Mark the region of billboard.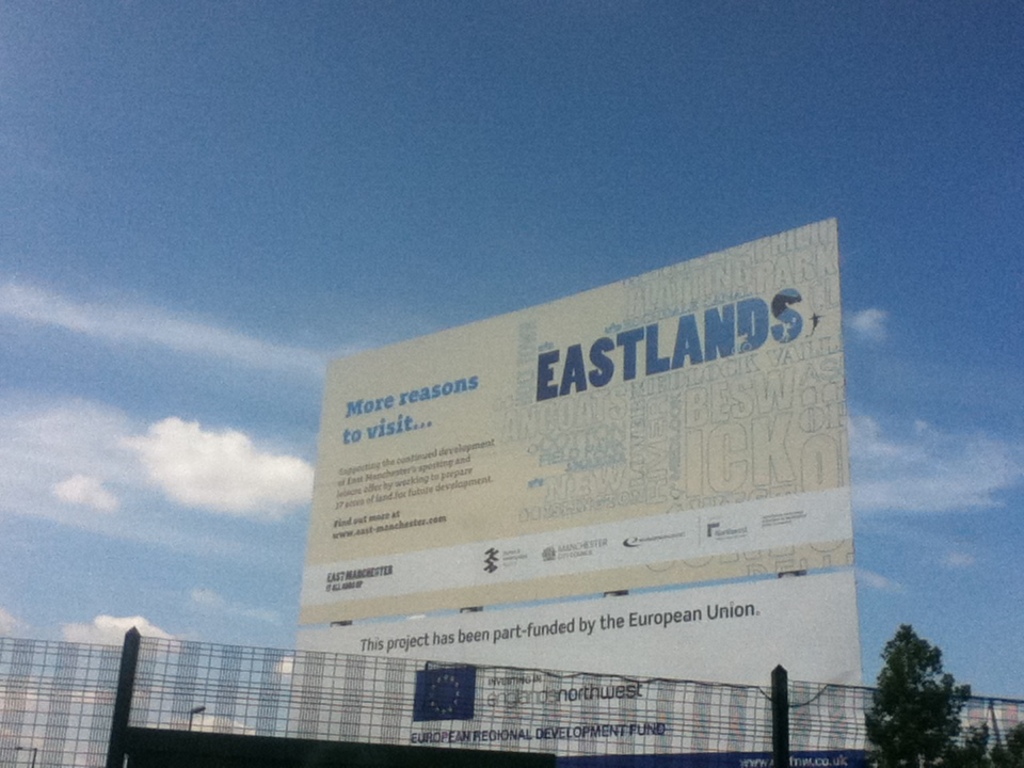
Region: [292, 218, 855, 618].
